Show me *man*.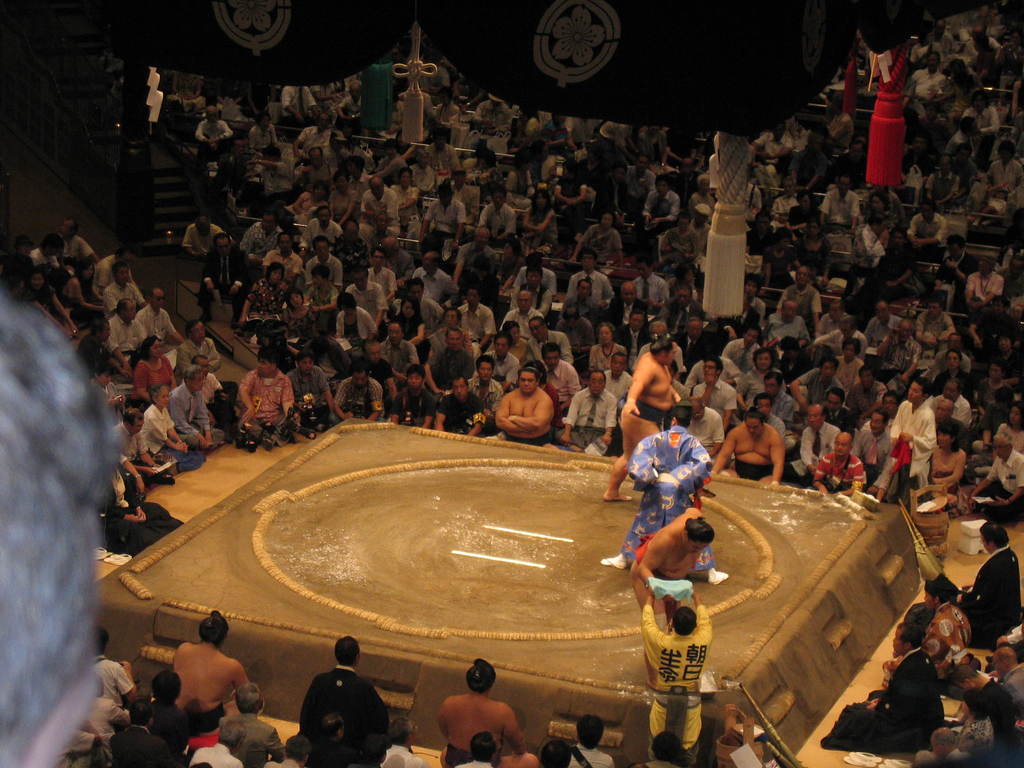
*man* is here: [left=345, top=737, right=392, bottom=767].
